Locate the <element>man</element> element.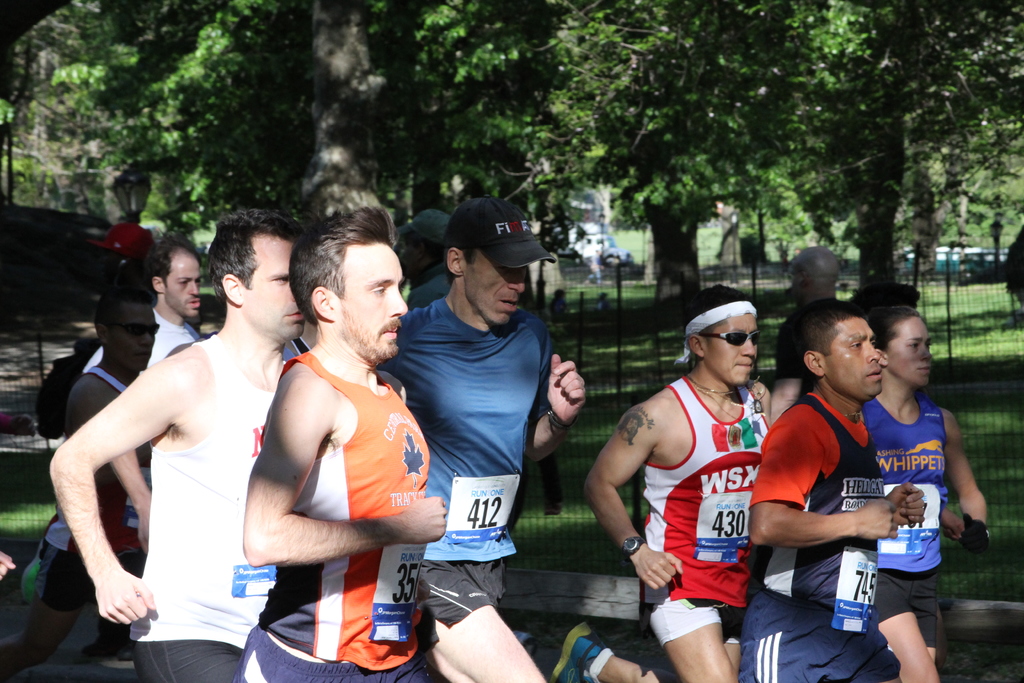
Element bbox: (577, 284, 783, 682).
